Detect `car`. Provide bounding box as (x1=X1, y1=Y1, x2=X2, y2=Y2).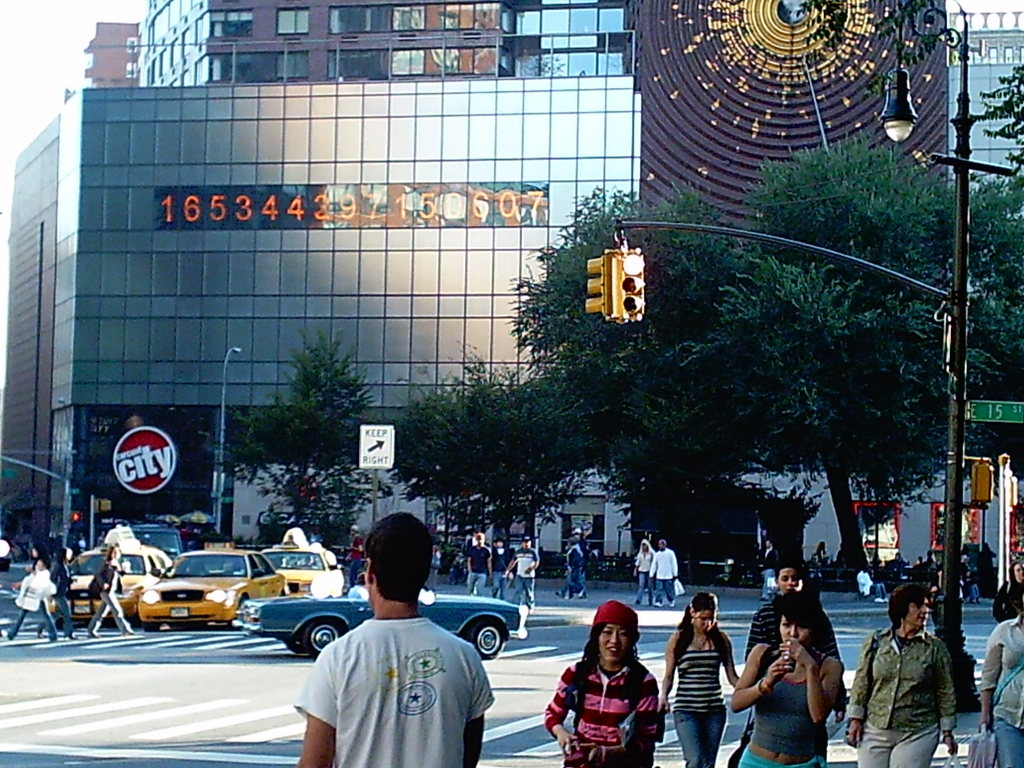
(x1=49, y1=545, x2=165, y2=619).
